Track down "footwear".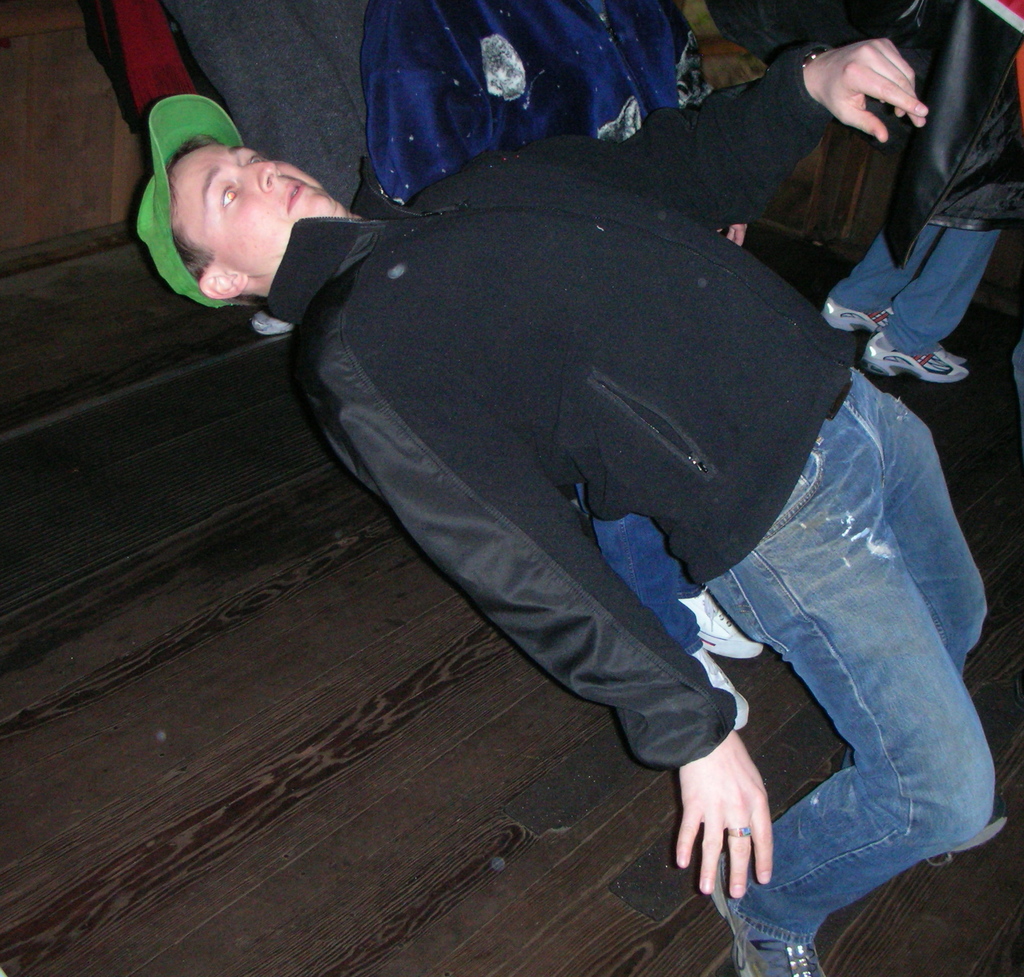
Tracked to [x1=866, y1=345, x2=977, y2=387].
